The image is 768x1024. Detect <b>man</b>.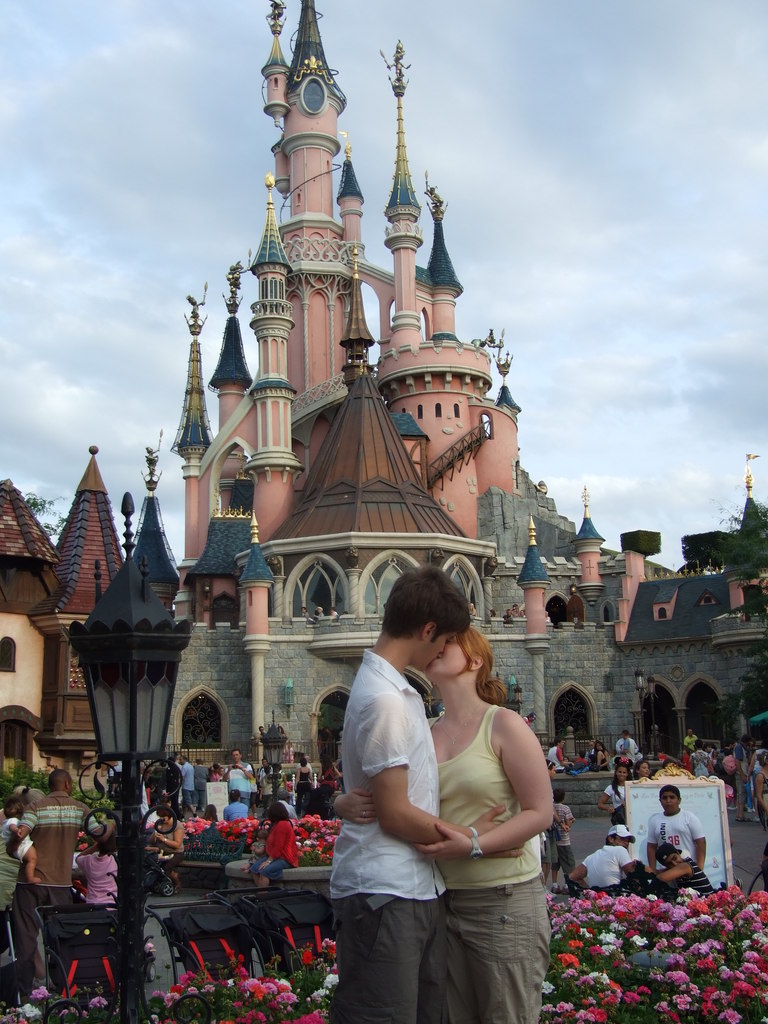
Detection: box(23, 776, 114, 990).
